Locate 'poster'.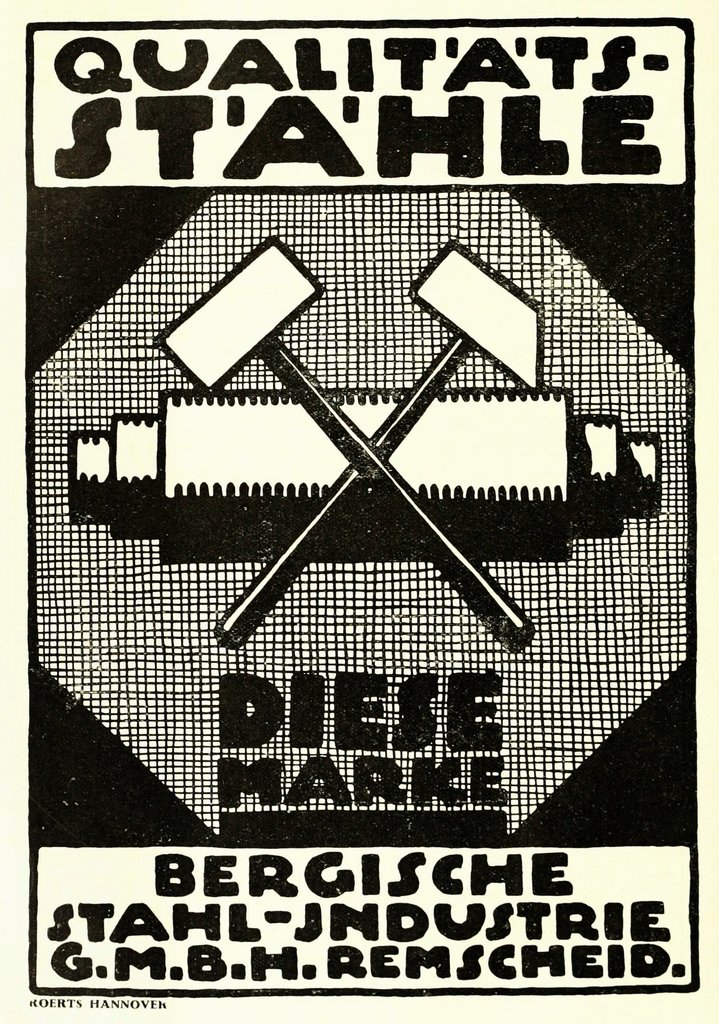
Bounding box: (x1=21, y1=15, x2=718, y2=1023).
